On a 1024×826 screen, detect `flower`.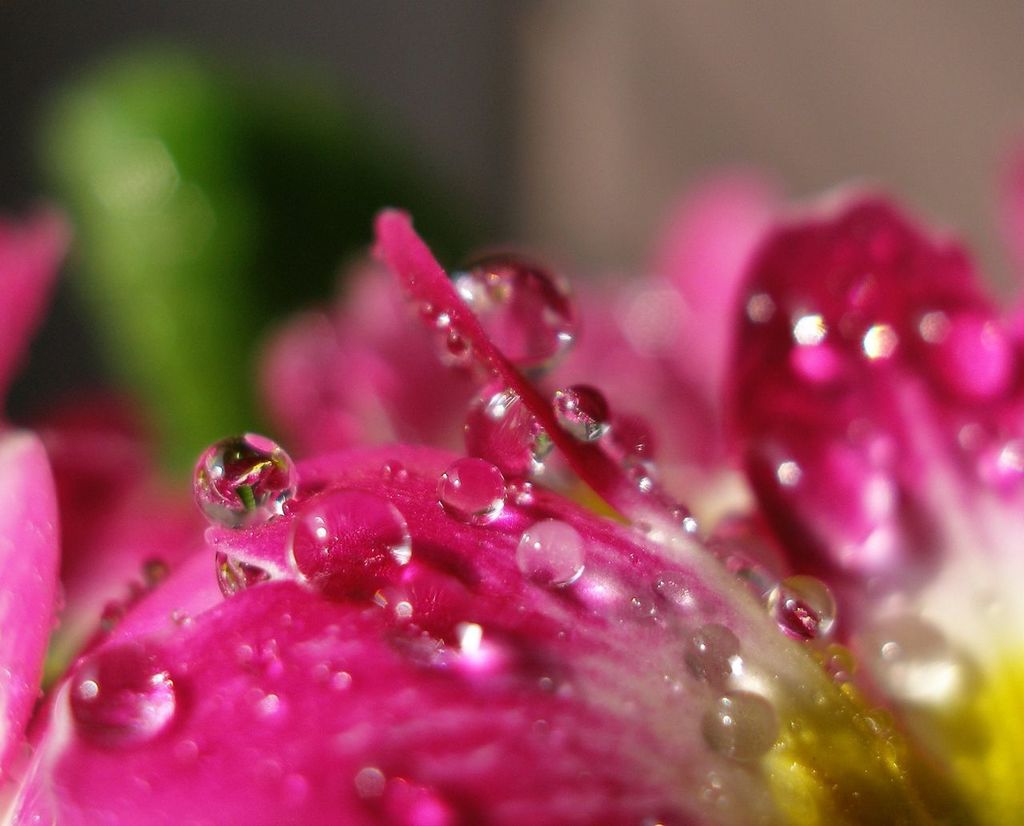
(67,158,921,825).
